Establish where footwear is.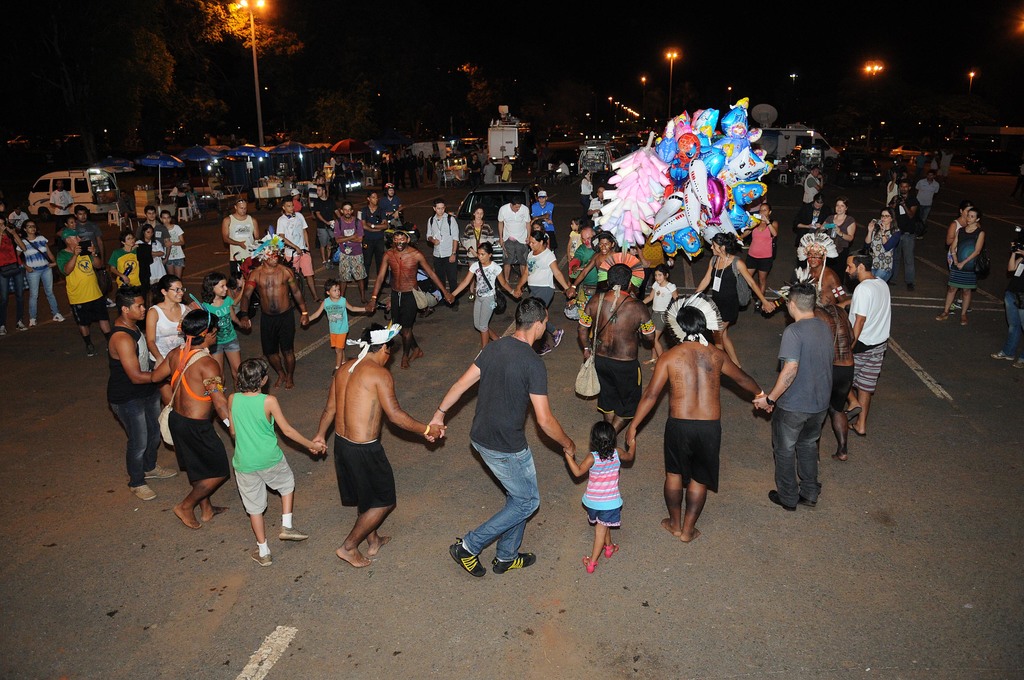
Established at 274, 524, 307, 544.
